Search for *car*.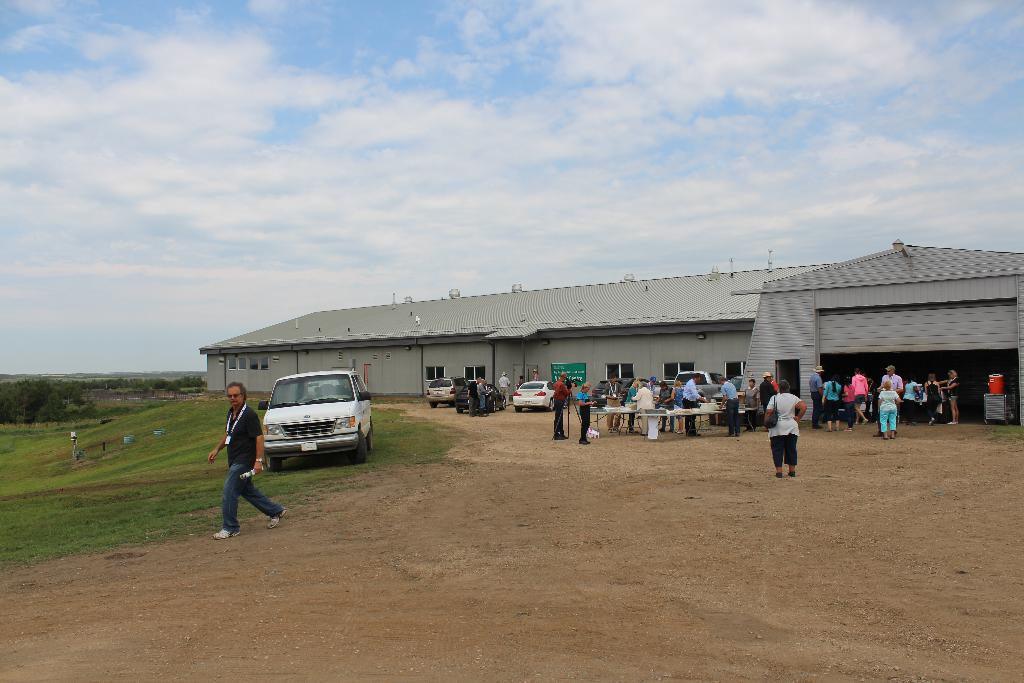
Found at BBox(425, 374, 470, 402).
